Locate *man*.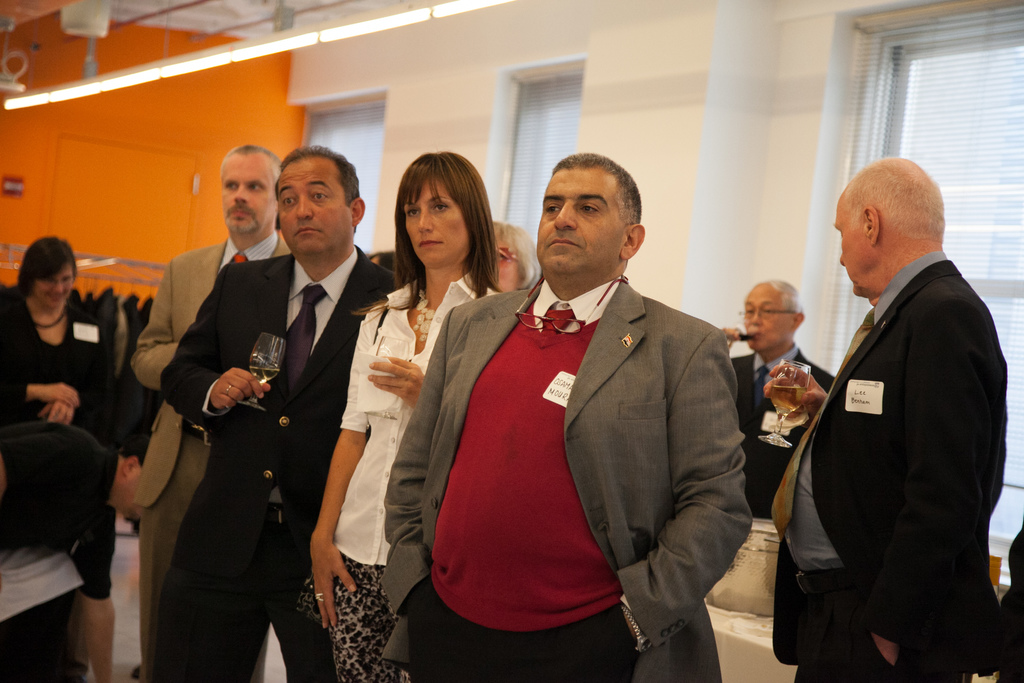
Bounding box: <box>380,152,753,682</box>.
